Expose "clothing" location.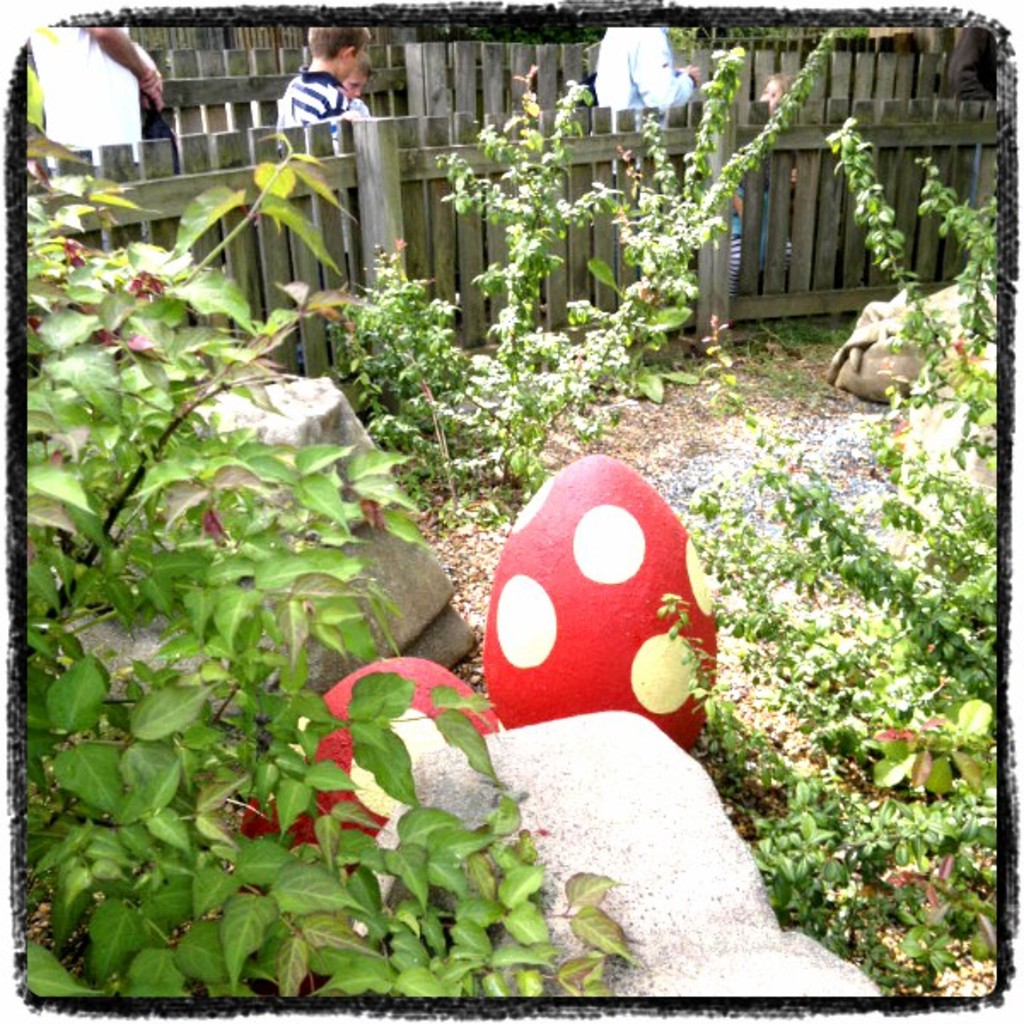
Exposed at (x1=276, y1=58, x2=350, y2=259).
